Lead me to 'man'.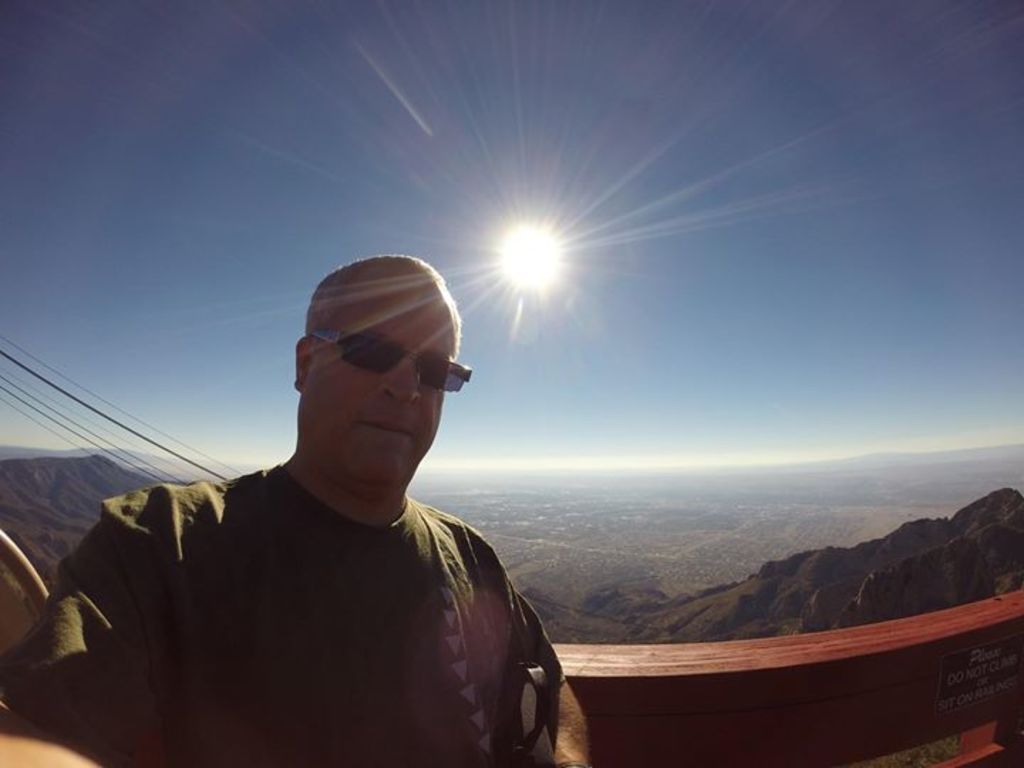
Lead to crop(0, 252, 589, 767).
